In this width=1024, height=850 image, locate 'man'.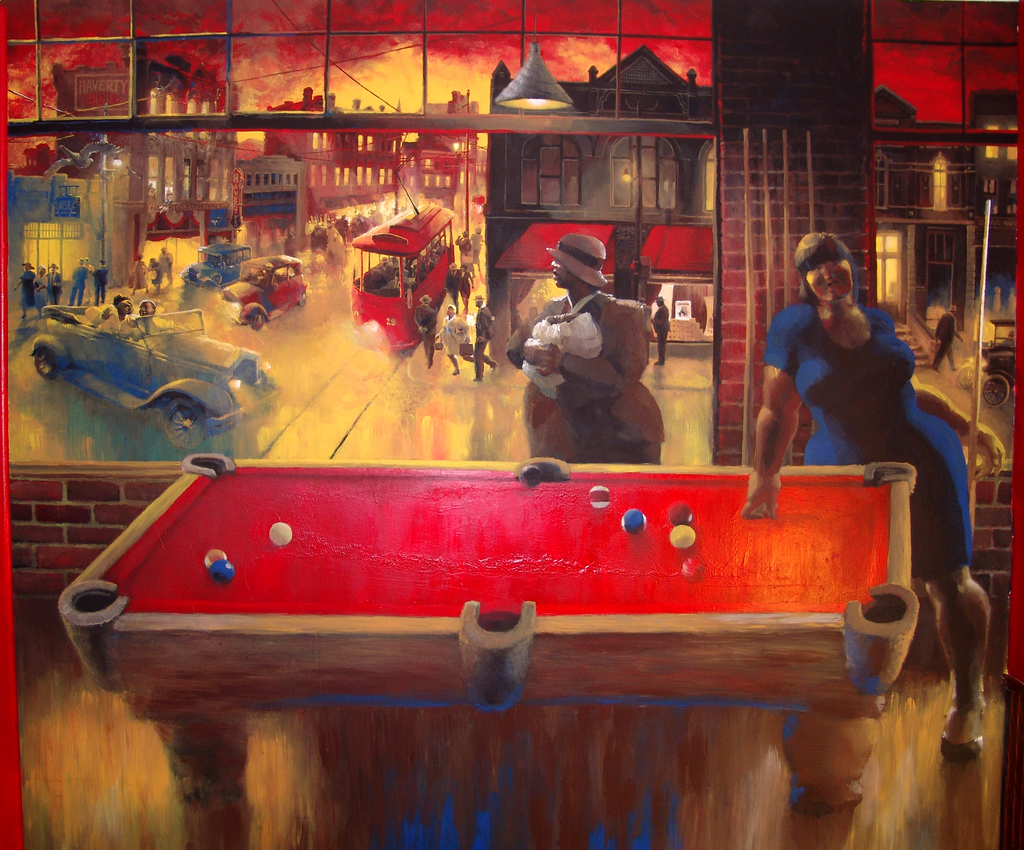
Bounding box: pyautogui.locateOnScreen(153, 245, 174, 289).
